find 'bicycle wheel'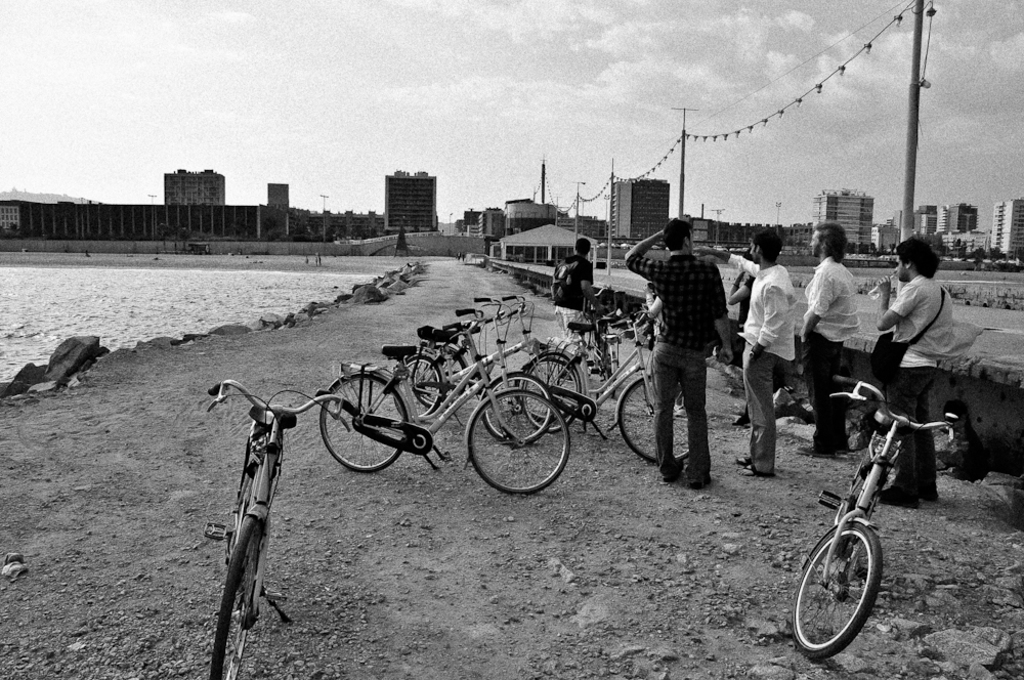
x1=608 y1=374 x2=693 y2=459
